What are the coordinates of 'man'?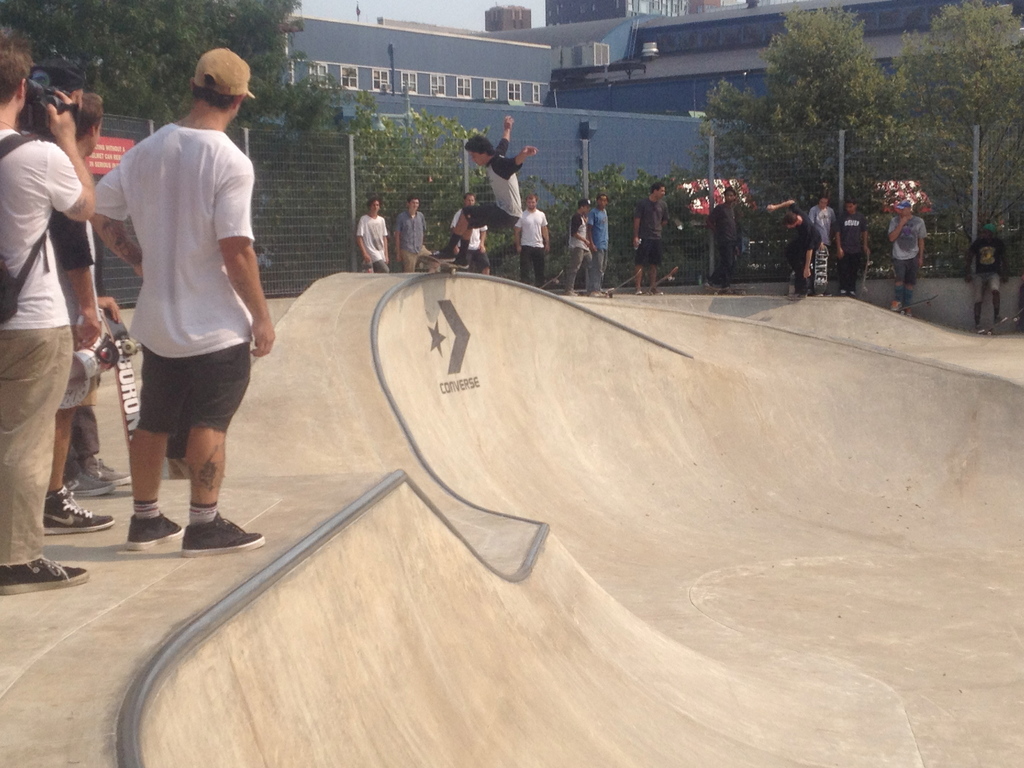
l=356, t=201, r=392, b=280.
